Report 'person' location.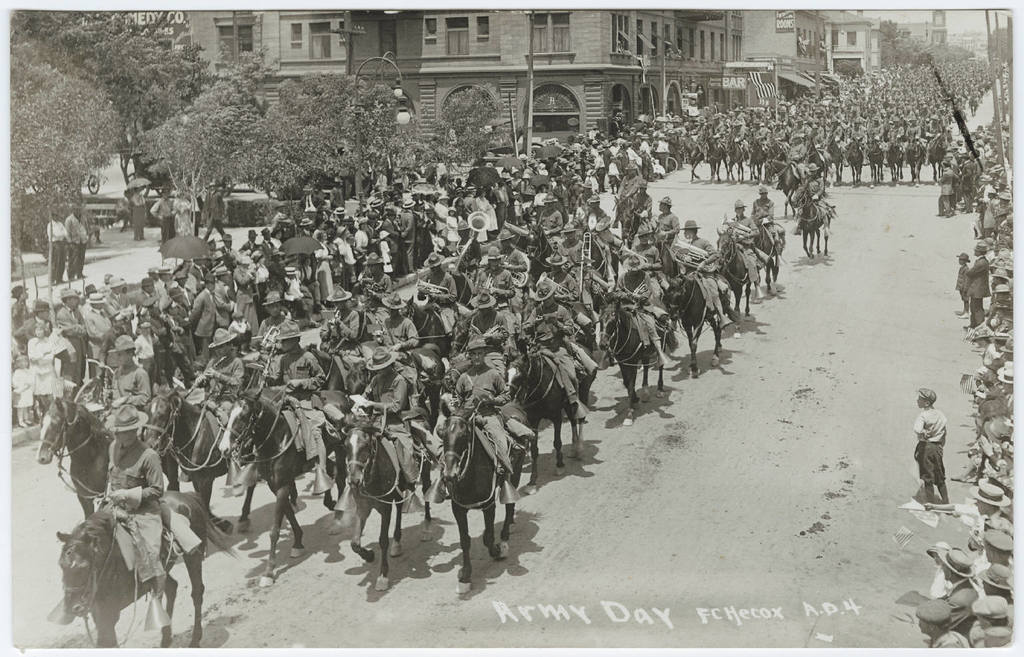
Report: 966:230:995:321.
